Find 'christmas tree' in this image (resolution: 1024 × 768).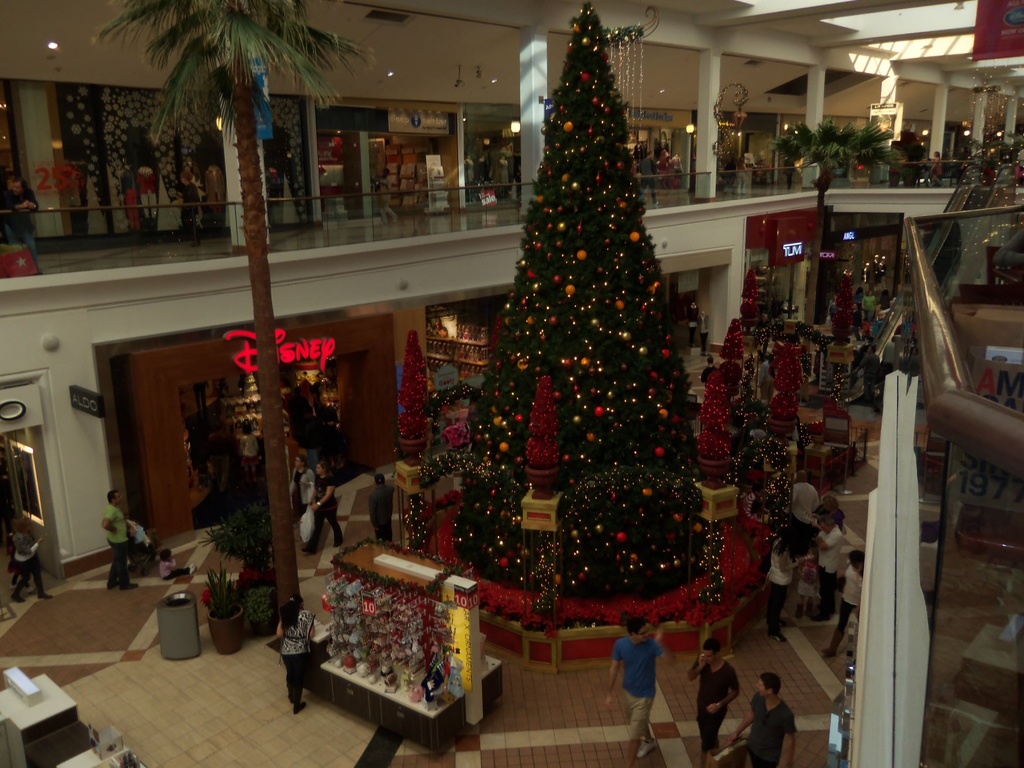
Rect(523, 375, 565, 509).
